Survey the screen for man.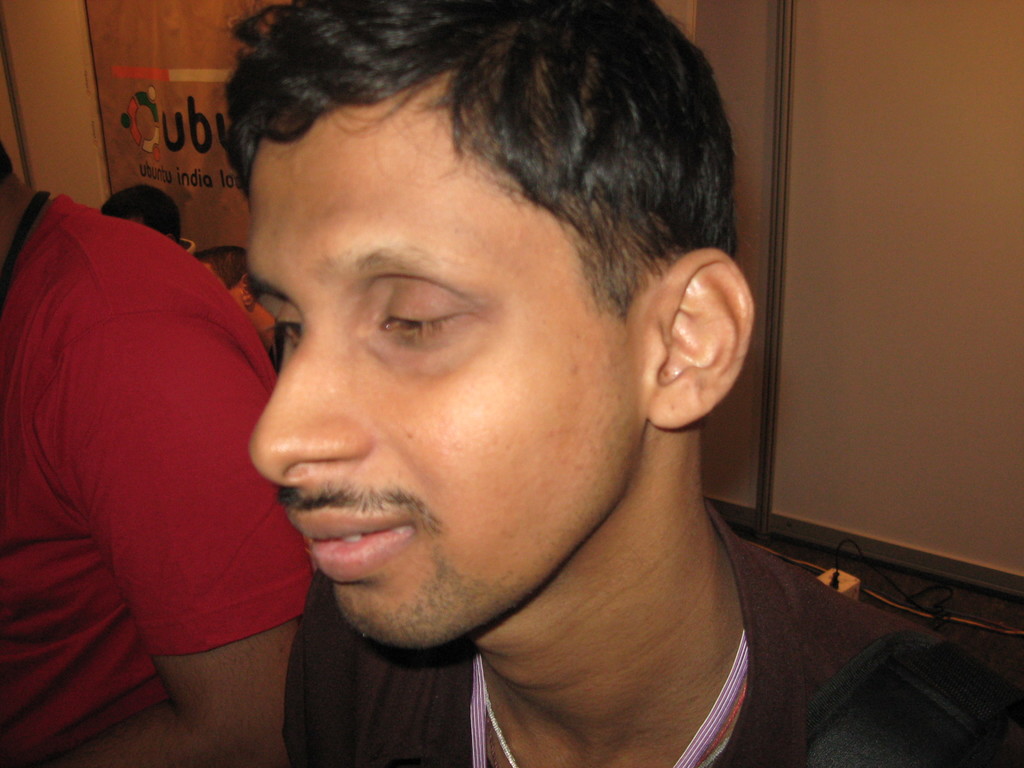
Survey found: (218, 0, 1023, 767).
